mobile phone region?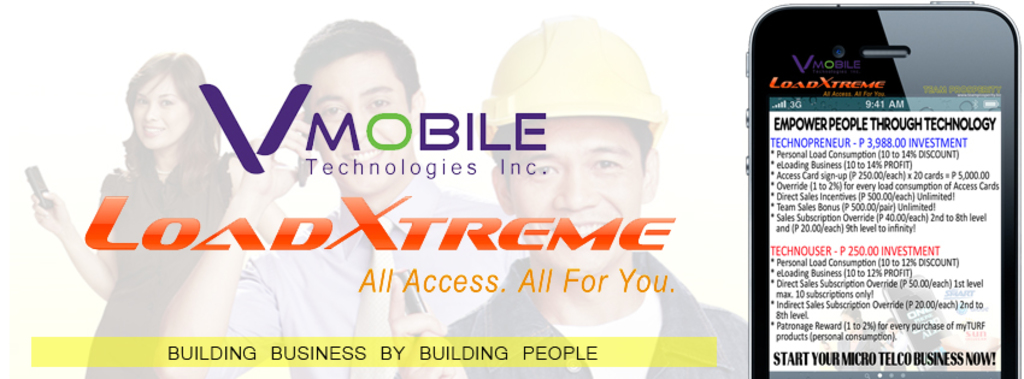
735, 0, 1017, 378
